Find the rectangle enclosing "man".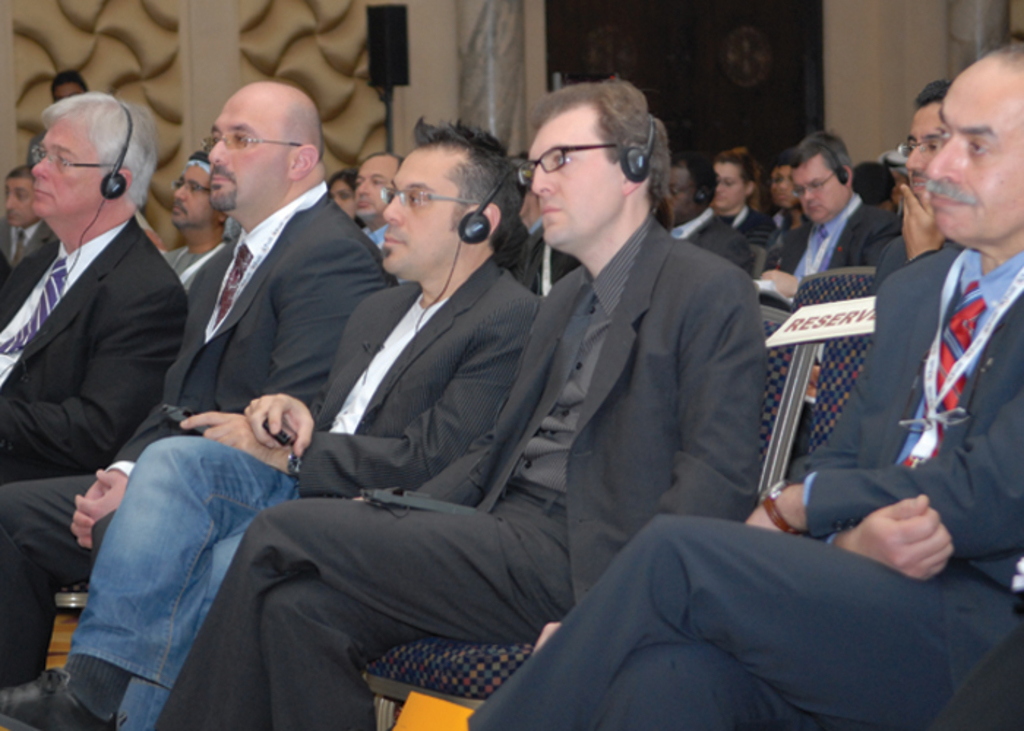
(465,44,1023,730).
